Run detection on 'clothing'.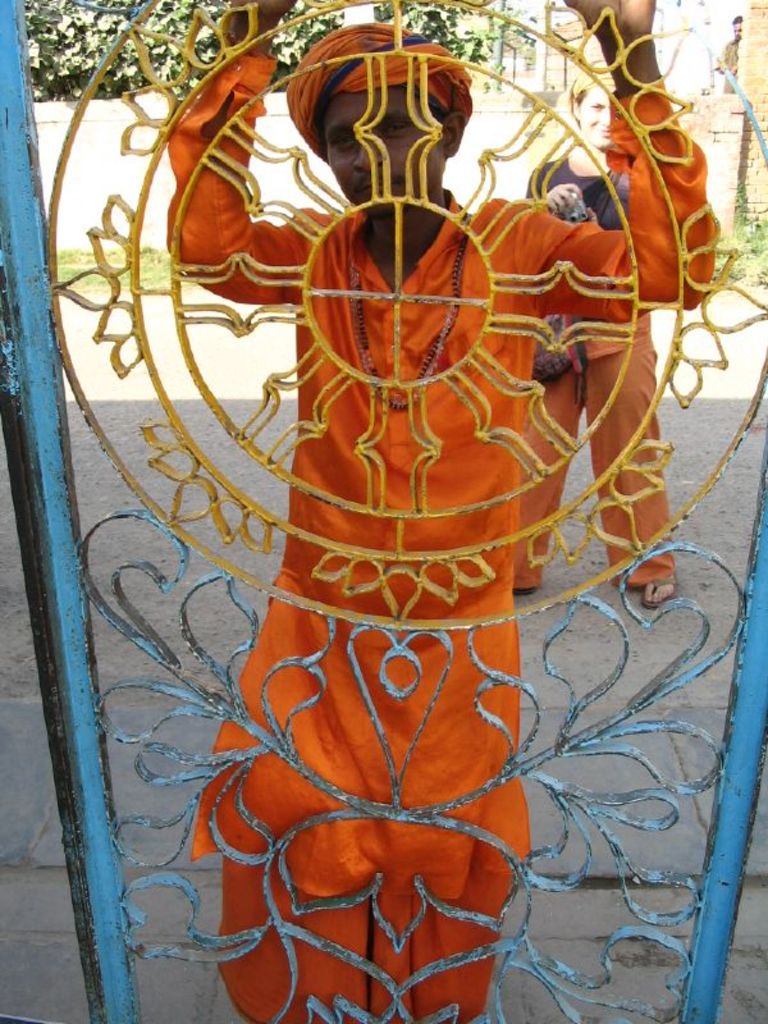
Result: (x1=714, y1=36, x2=745, y2=84).
